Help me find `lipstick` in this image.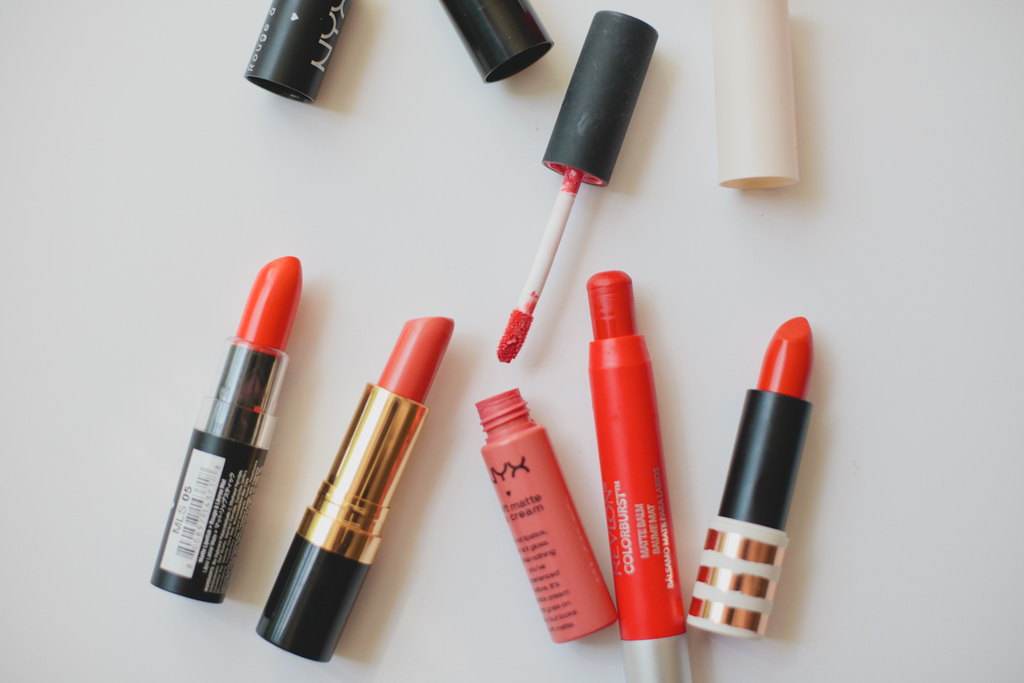
Found it: (left=685, top=315, right=818, bottom=643).
